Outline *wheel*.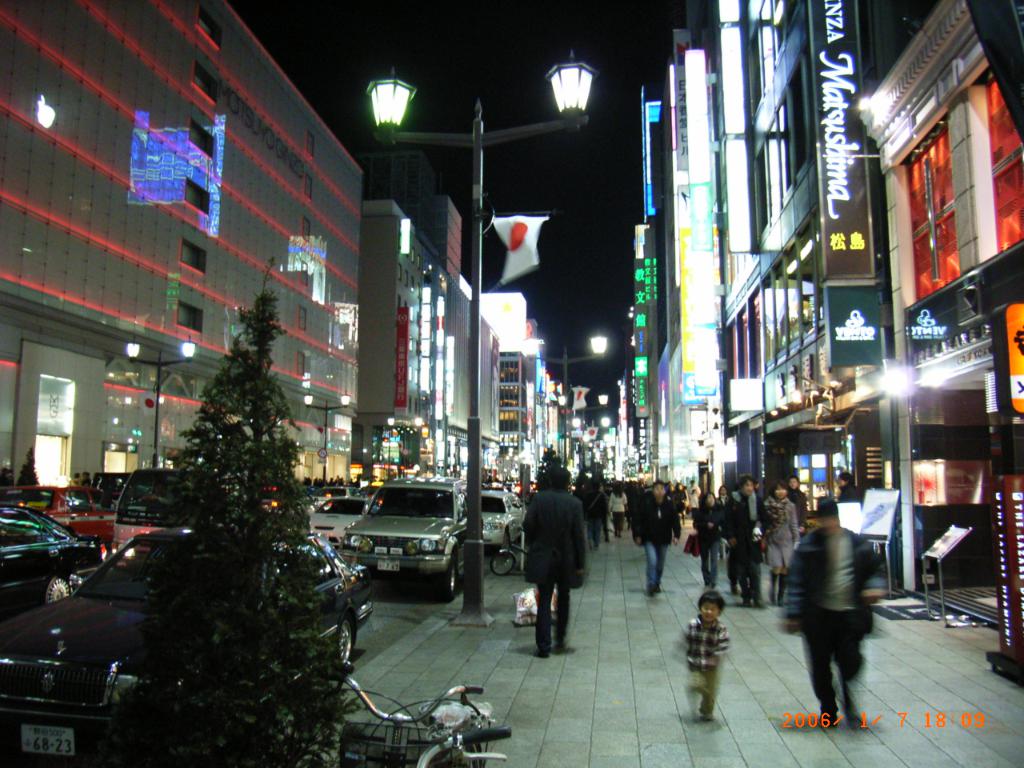
Outline: [40,572,74,602].
